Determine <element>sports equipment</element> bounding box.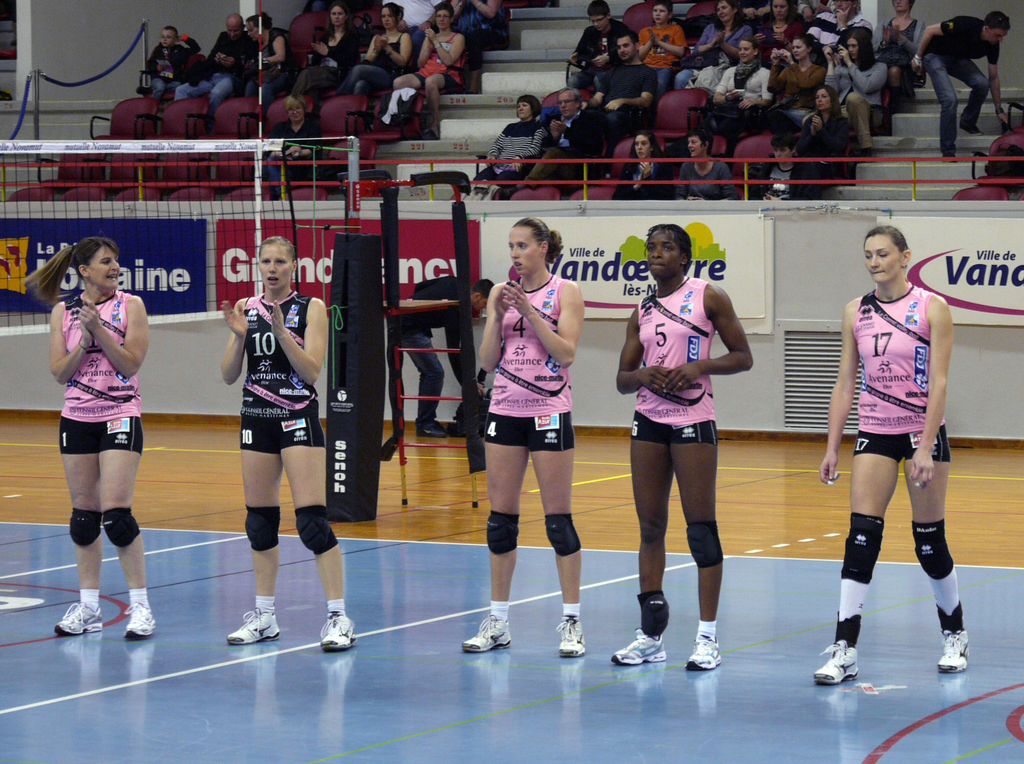
Determined: locate(66, 507, 101, 544).
